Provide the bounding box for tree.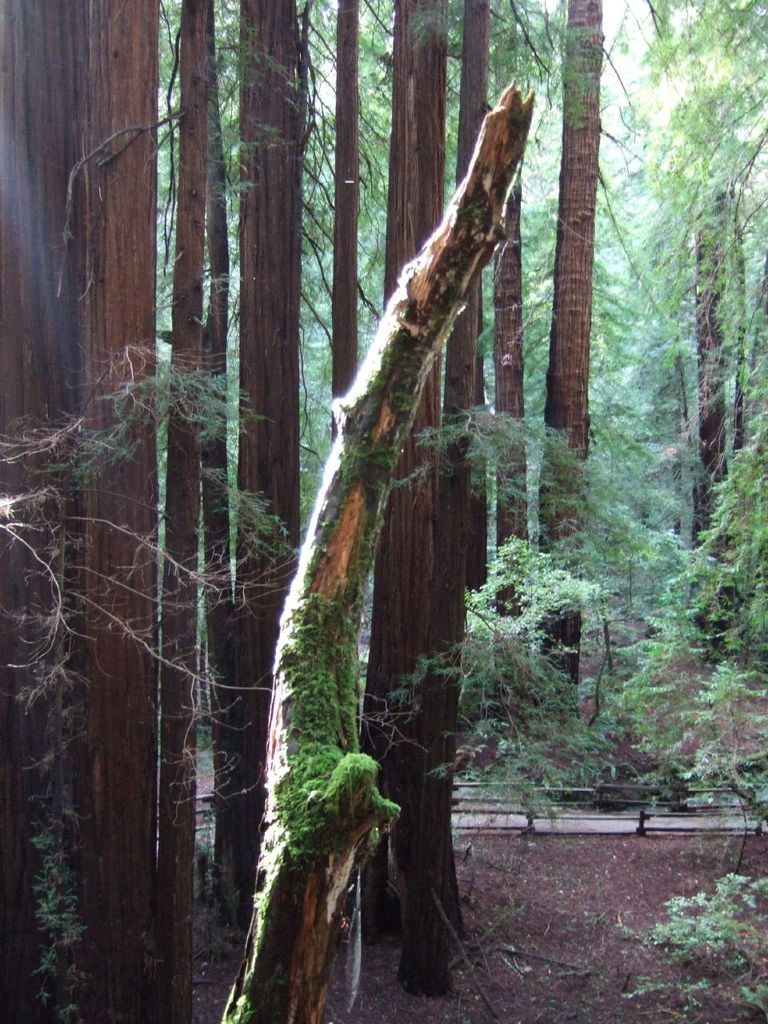
(x1=0, y1=0, x2=94, y2=1022).
